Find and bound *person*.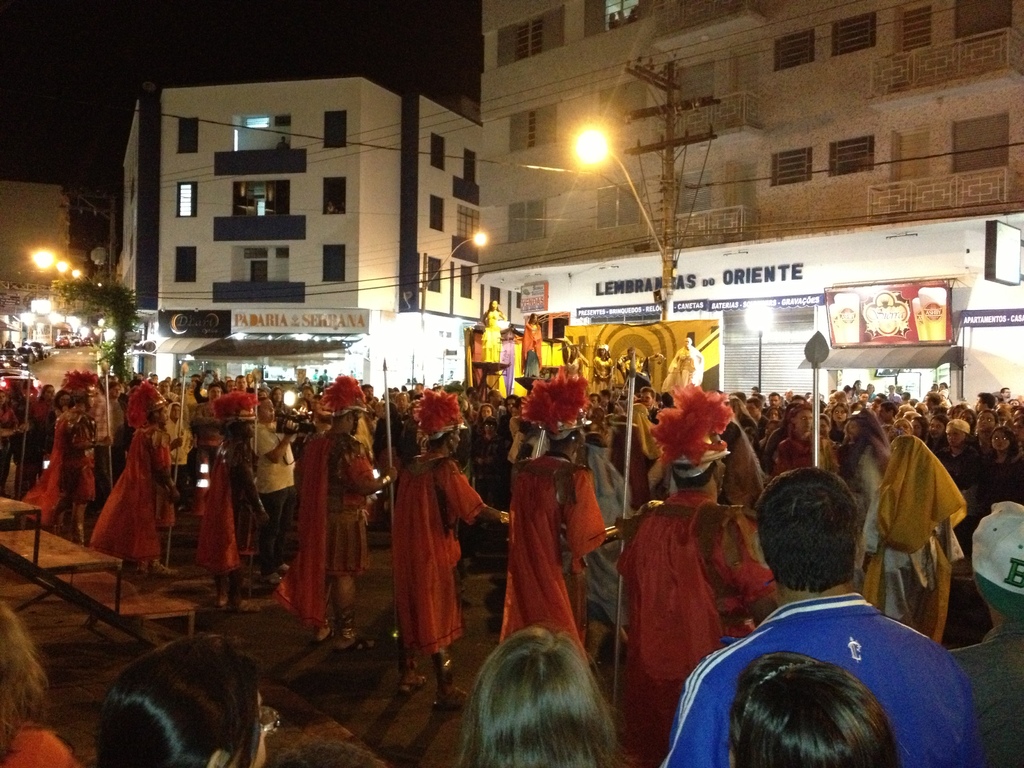
Bound: 921,392,942,414.
